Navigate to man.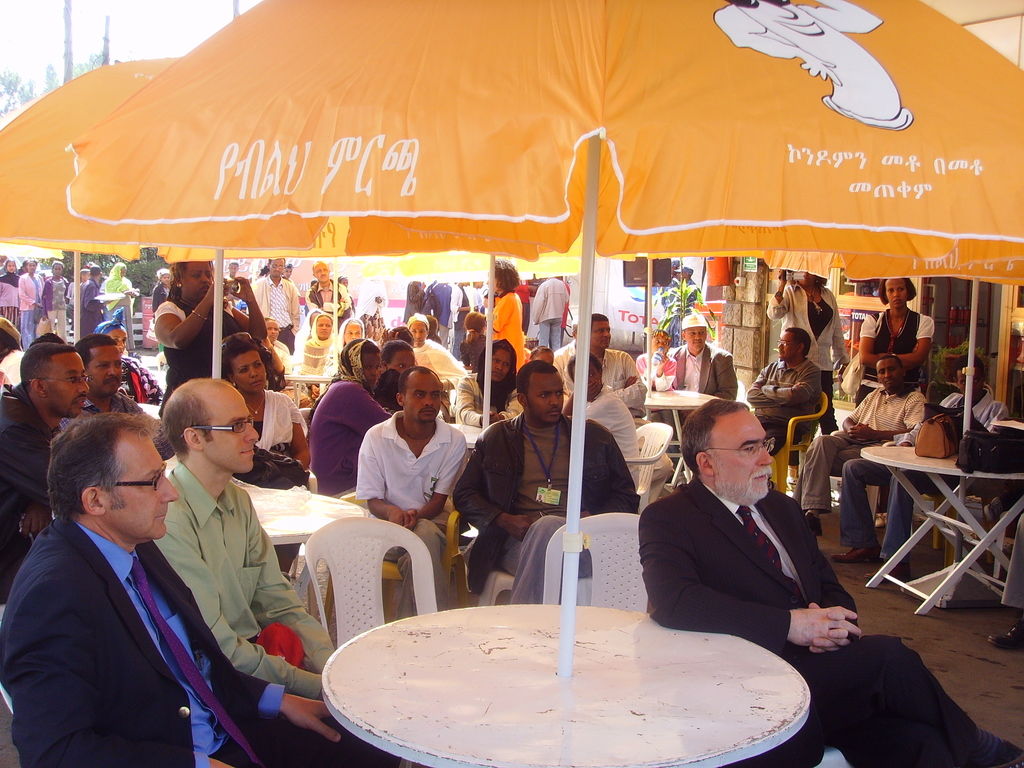
Navigation target: region(173, 365, 376, 765).
